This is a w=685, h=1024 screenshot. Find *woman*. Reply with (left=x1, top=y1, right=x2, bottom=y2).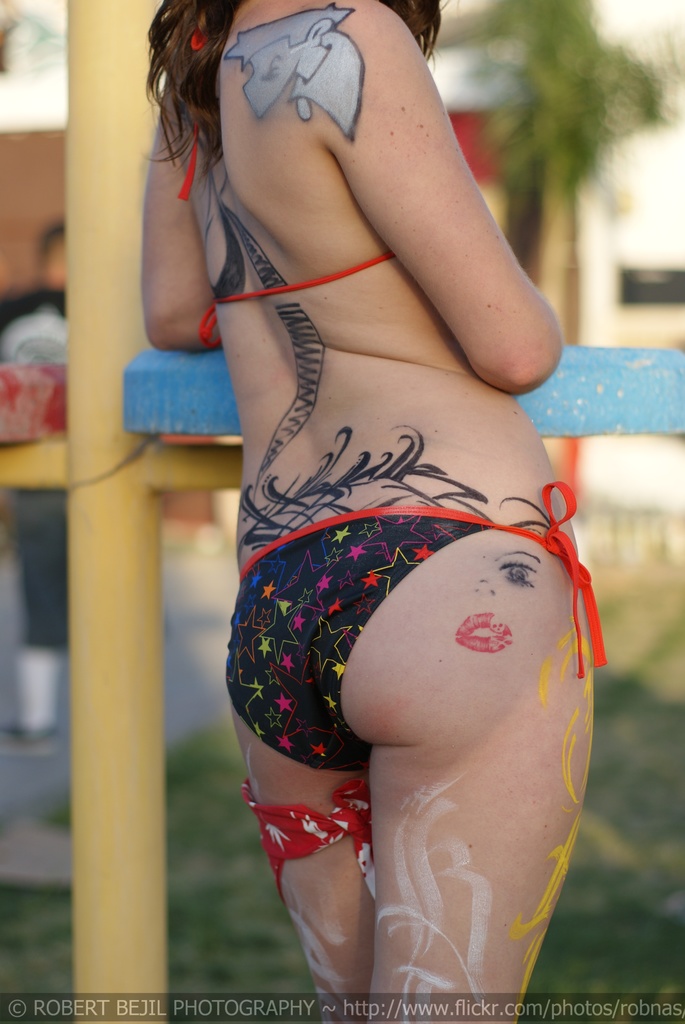
(left=113, top=0, right=624, bottom=1023).
